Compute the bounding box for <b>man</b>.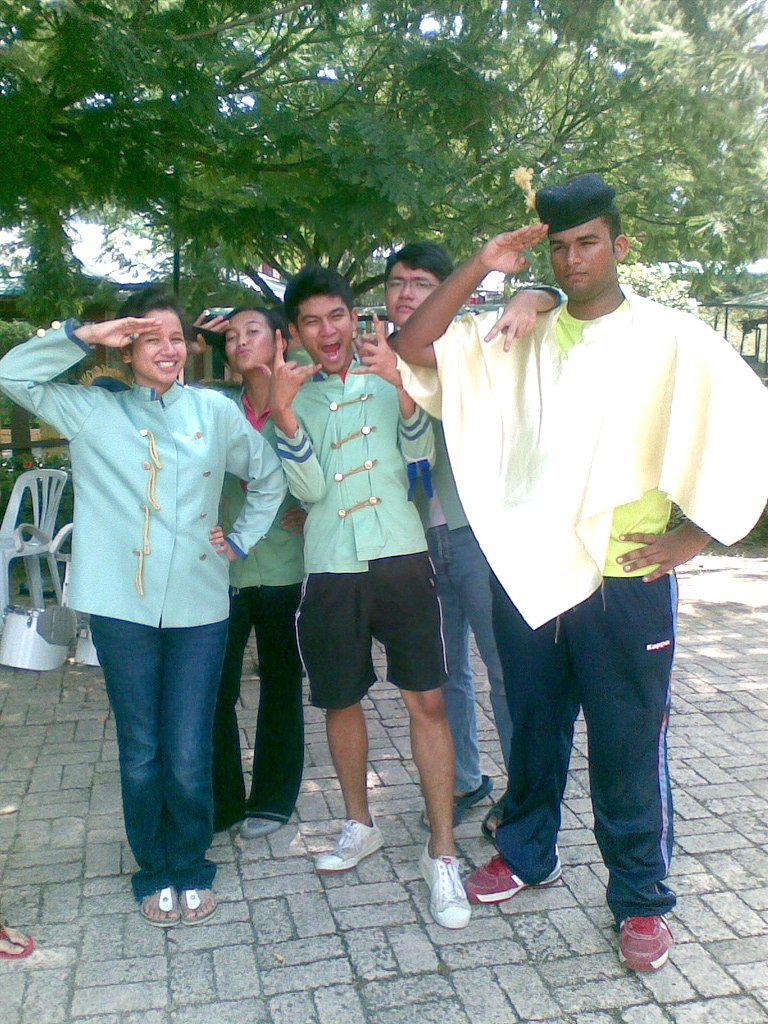
BBox(388, 159, 726, 969).
